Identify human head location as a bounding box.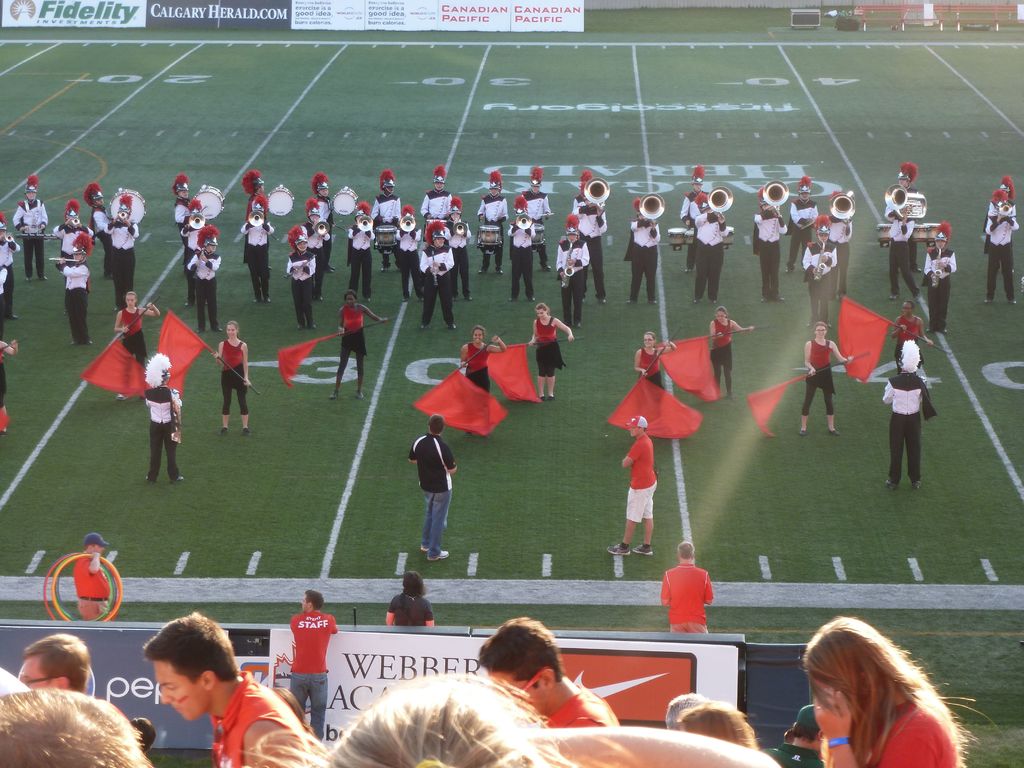
{"x1": 816, "y1": 222, "x2": 828, "y2": 244}.
